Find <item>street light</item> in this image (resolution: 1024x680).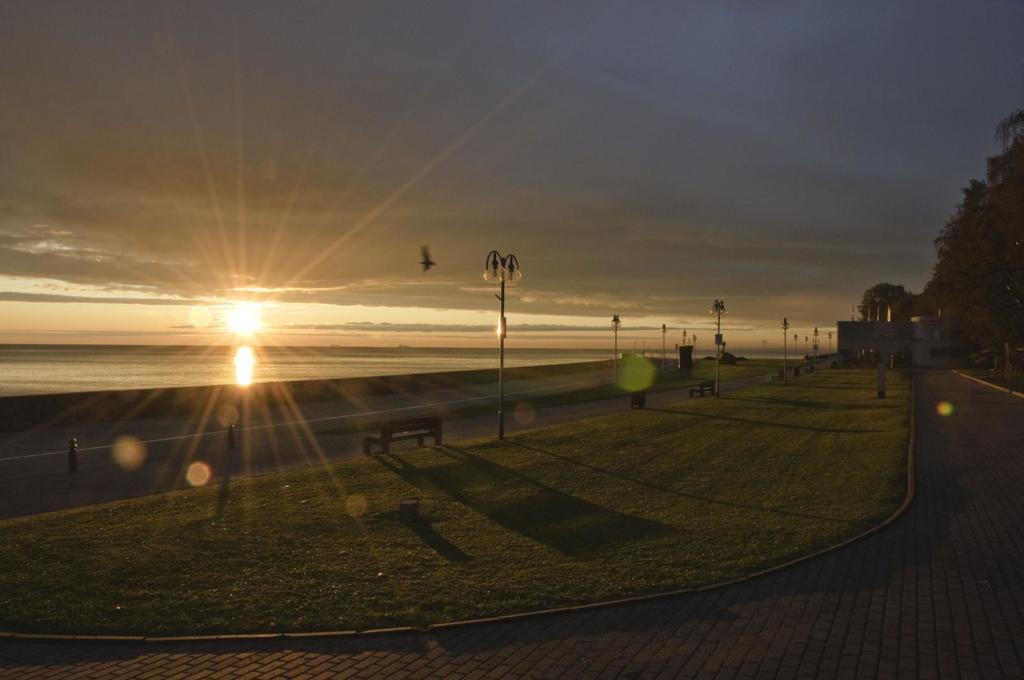
select_region(794, 334, 797, 364).
